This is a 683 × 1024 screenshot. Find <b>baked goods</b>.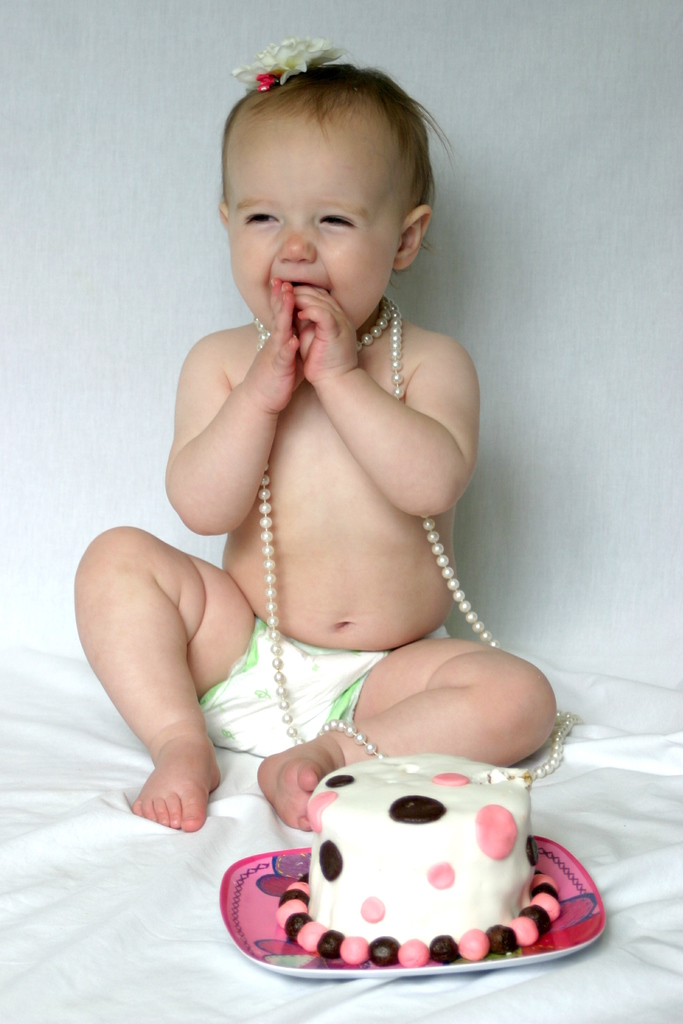
Bounding box: 283/776/576/981.
